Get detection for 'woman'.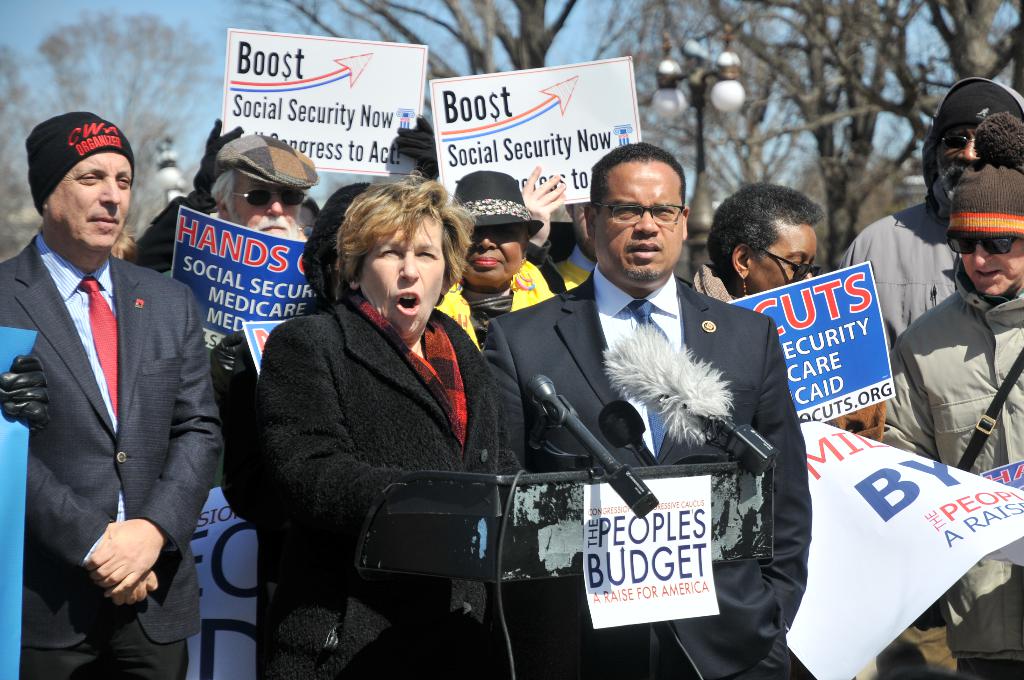
Detection: [left=225, top=169, right=559, bottom=679].
